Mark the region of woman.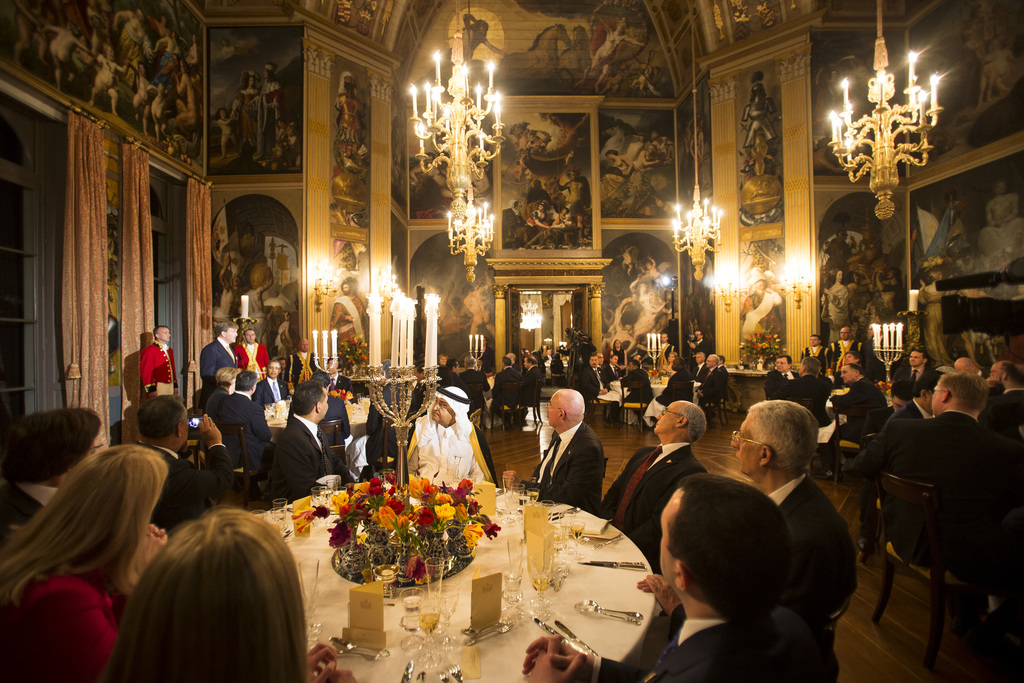
Region: [79, 474, 330, 682].
